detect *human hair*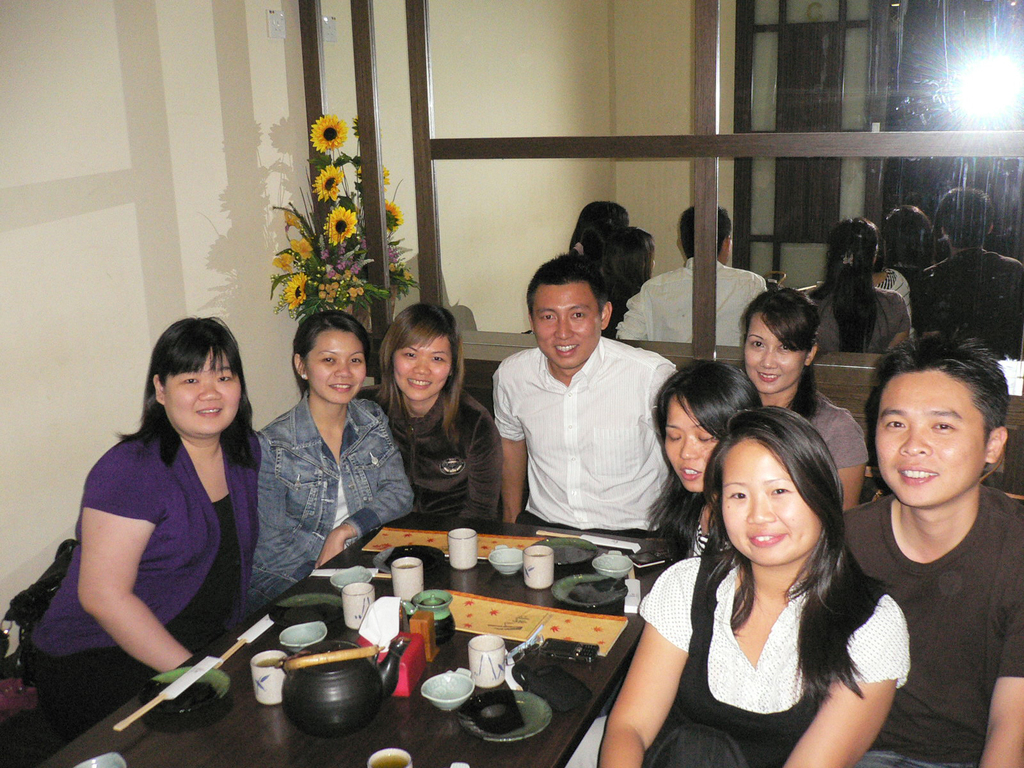
bbox=[292, 308, 371, 398]
